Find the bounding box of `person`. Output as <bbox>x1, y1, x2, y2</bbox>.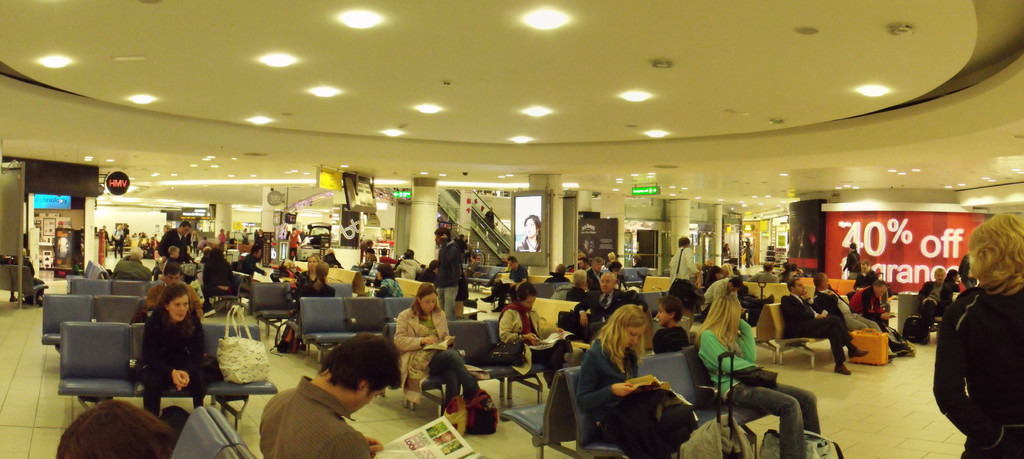
<bbox>234, 246, 267, 284</bbox>.
